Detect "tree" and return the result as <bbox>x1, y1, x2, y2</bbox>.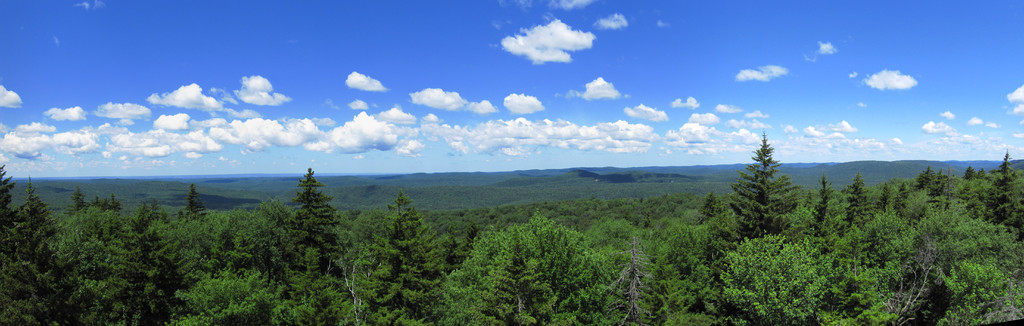
<bbox>726, 124, 793, 233</bbox>.
